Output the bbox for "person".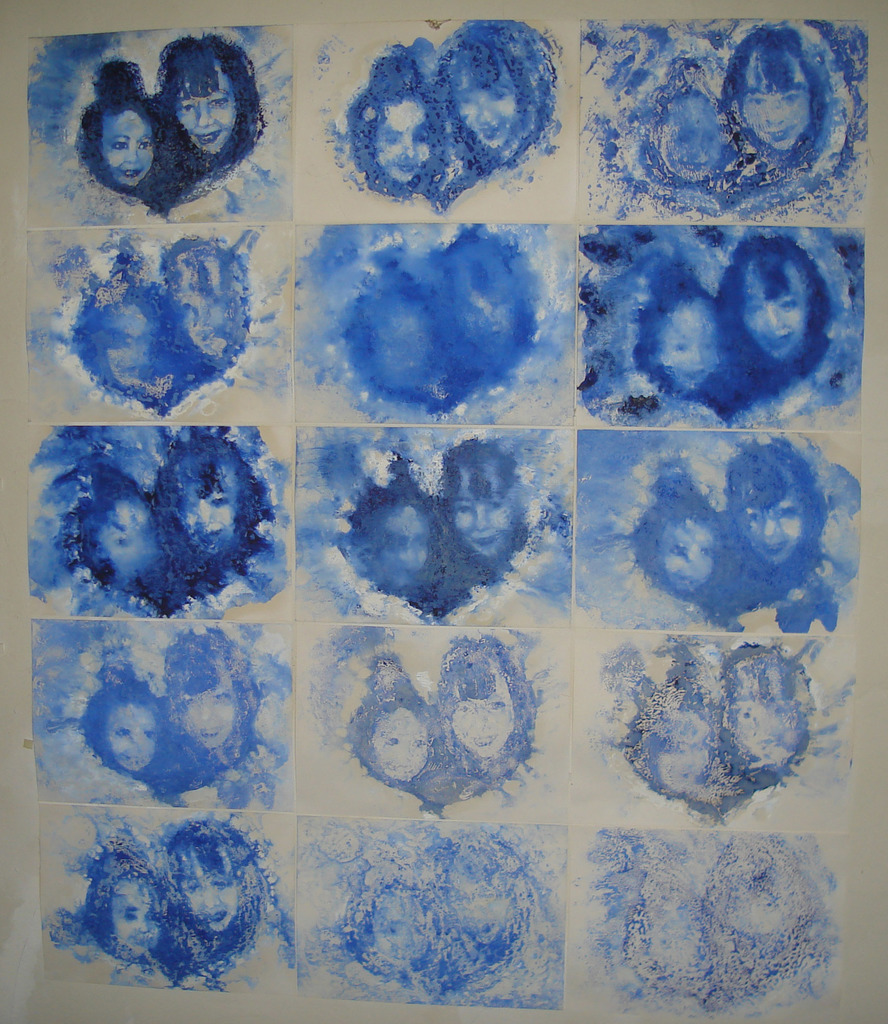
bbox=[434, 24, 551, 159].
